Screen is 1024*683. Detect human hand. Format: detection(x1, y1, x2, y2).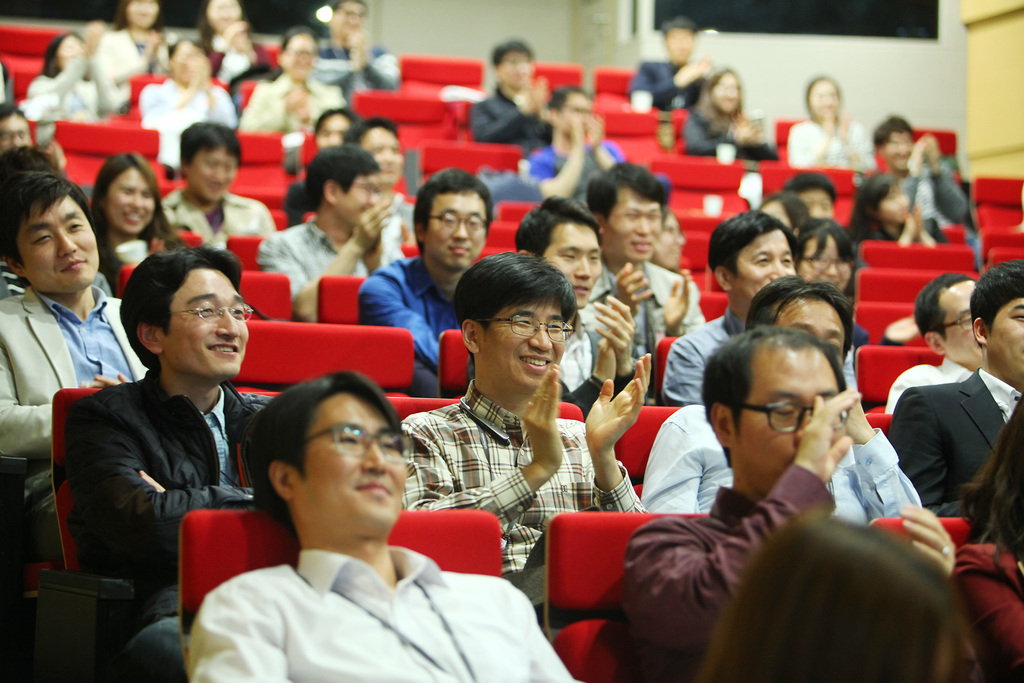
detection(350, 192, 389, 255).
